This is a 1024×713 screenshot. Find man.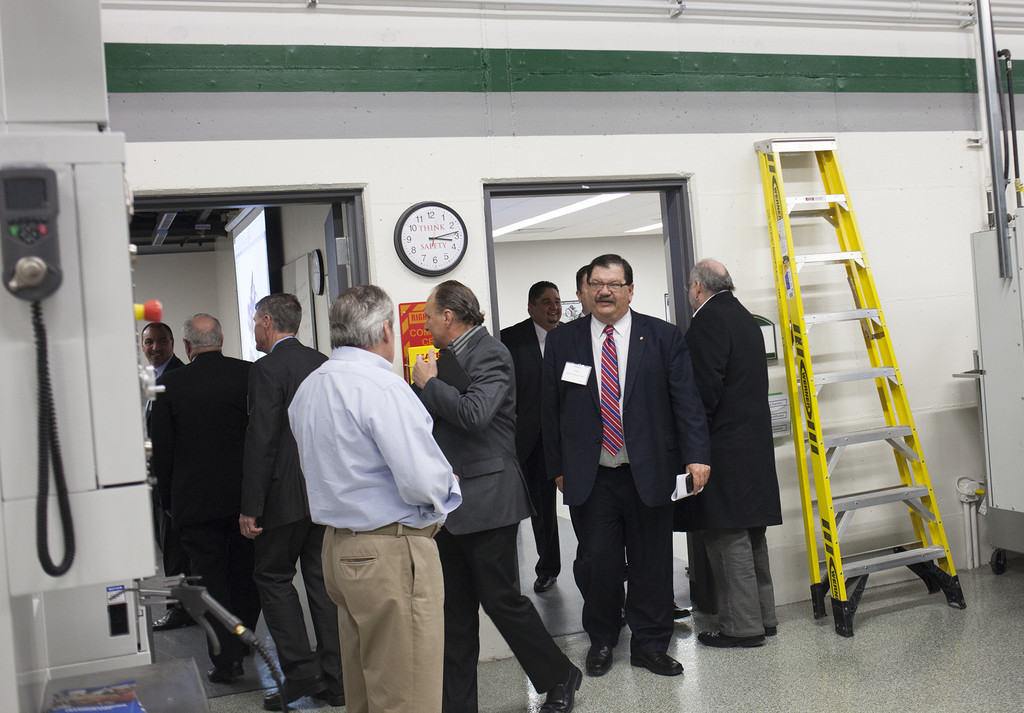
Bounding box: 570/264/691/625.
